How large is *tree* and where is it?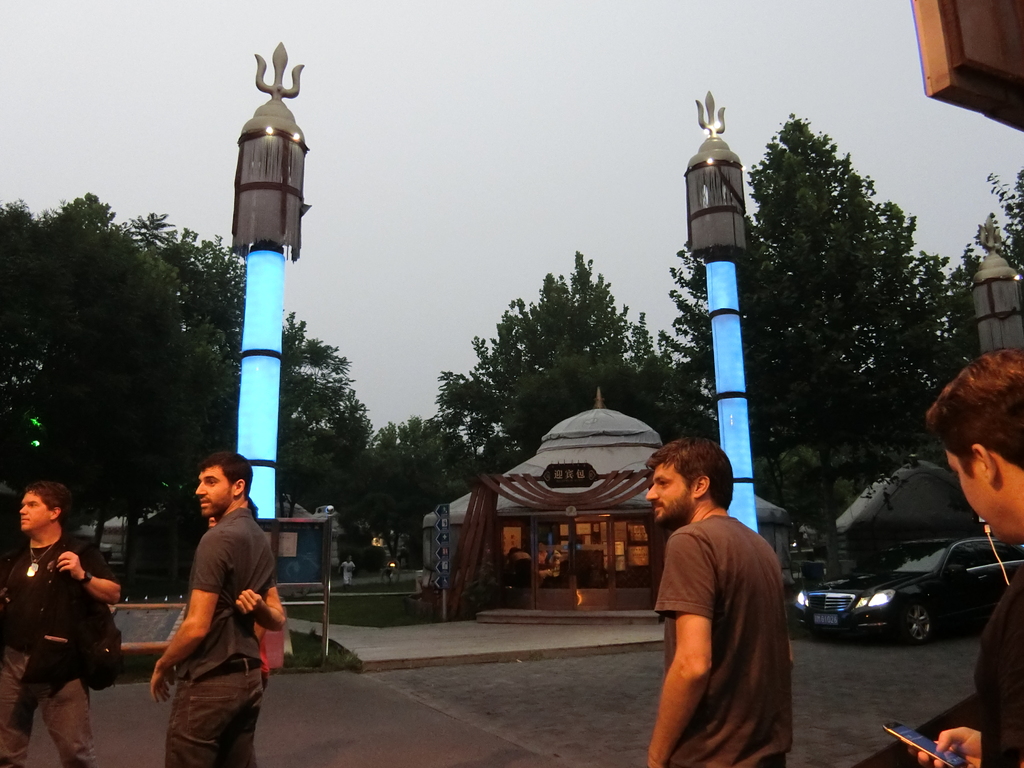
Bounding box: x1=436 y1=247 x2=731 y2=467.
